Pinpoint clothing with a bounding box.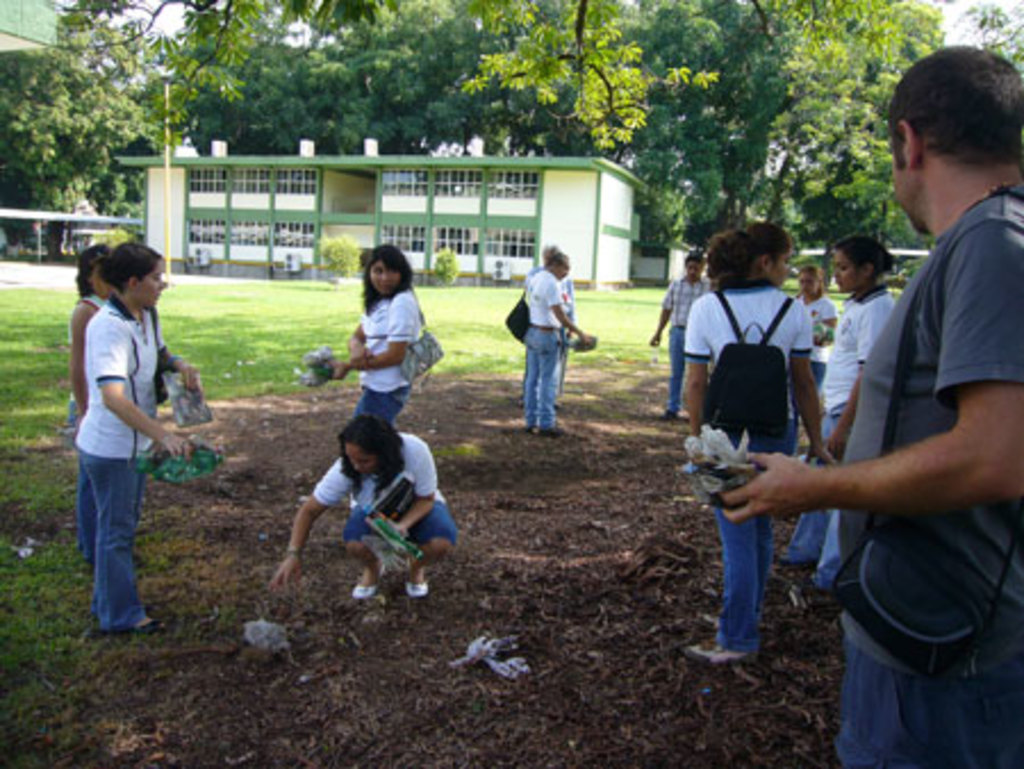
crop(662, 273, 712, 410).
